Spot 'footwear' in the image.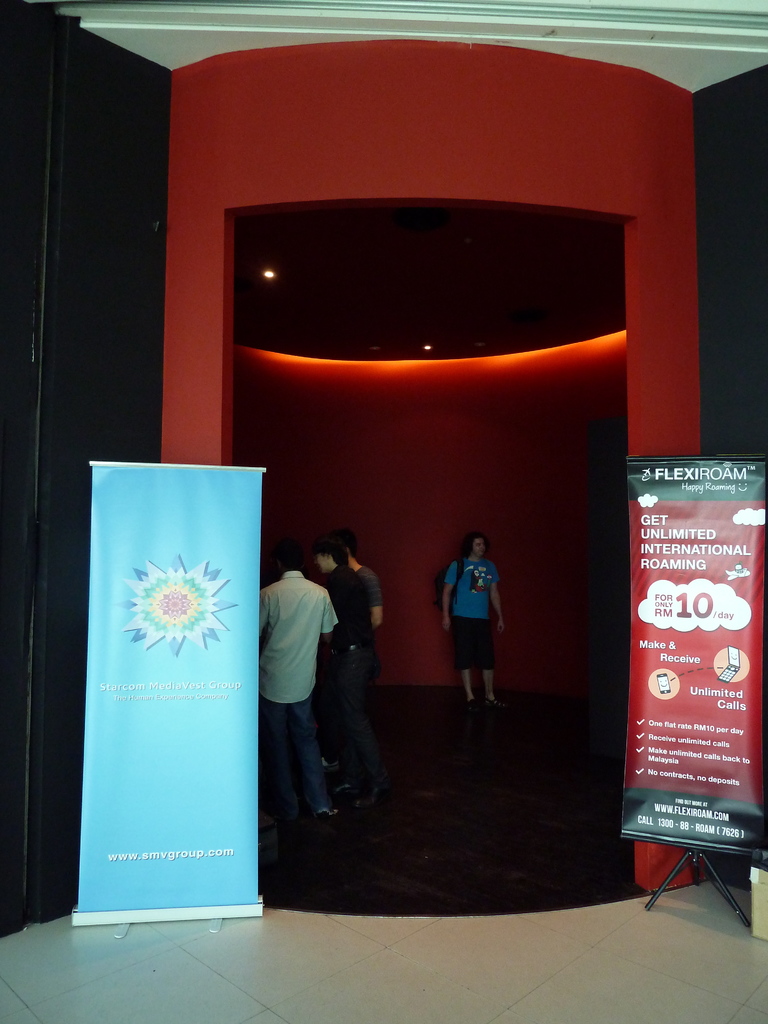
'footwear' found at l=309, t=804, r=339, b=824.
